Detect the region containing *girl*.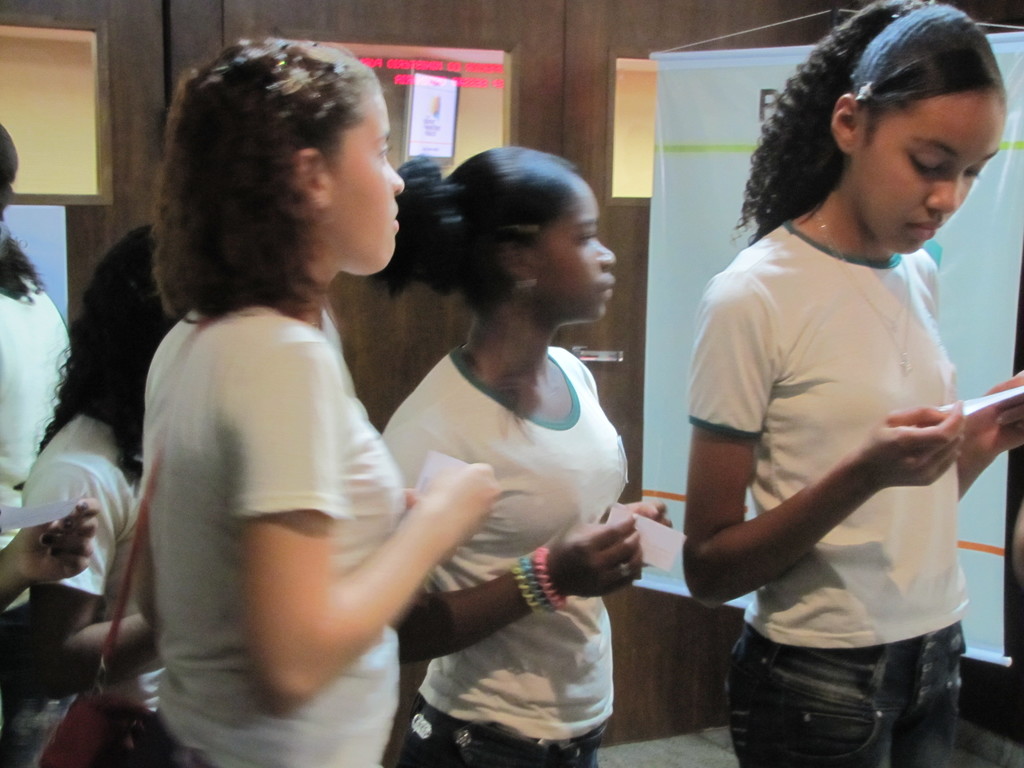
BBox(131, 33, 502, 765).
